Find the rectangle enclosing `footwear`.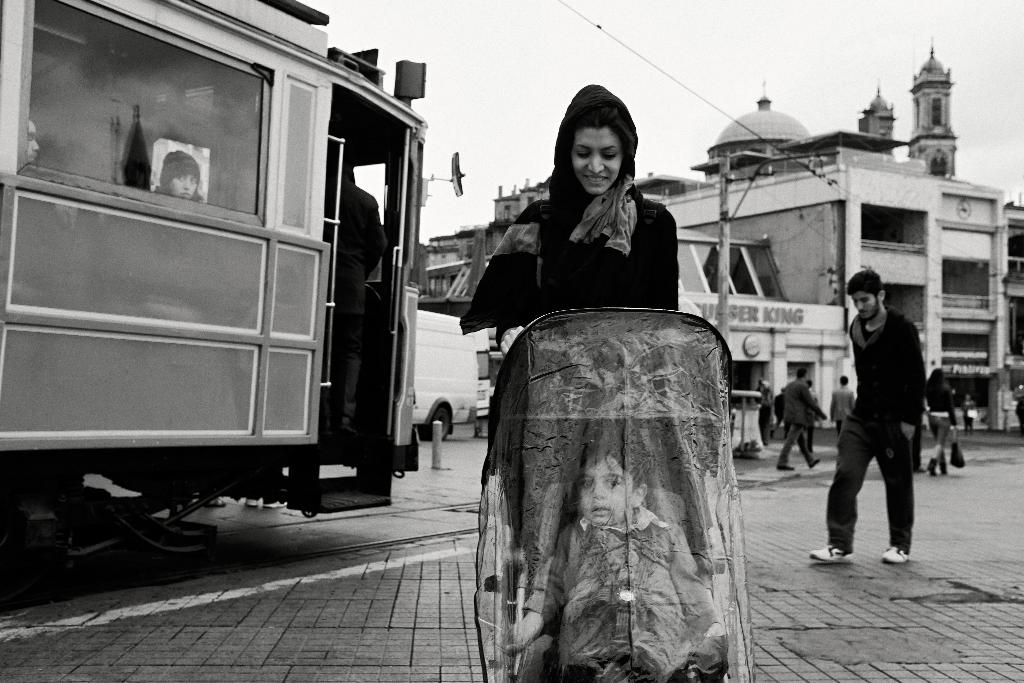
bbox(940, 456, 948, 475).
